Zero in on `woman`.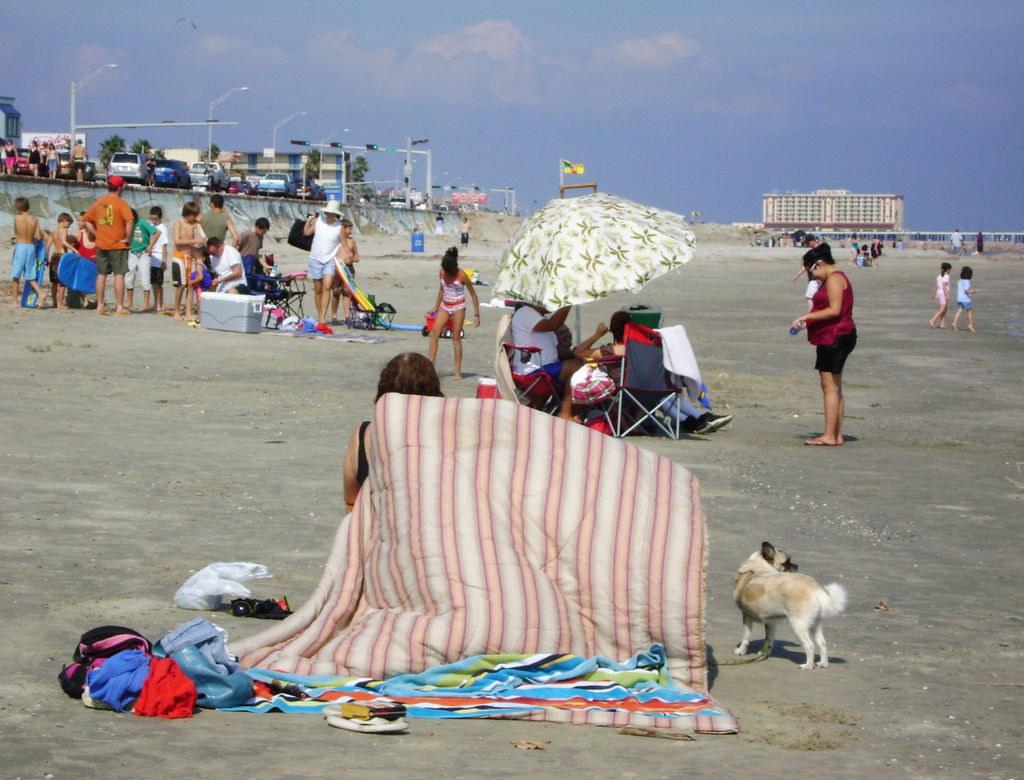
Zeroed in: [left=0, top=136, right=17, bottom=174].
